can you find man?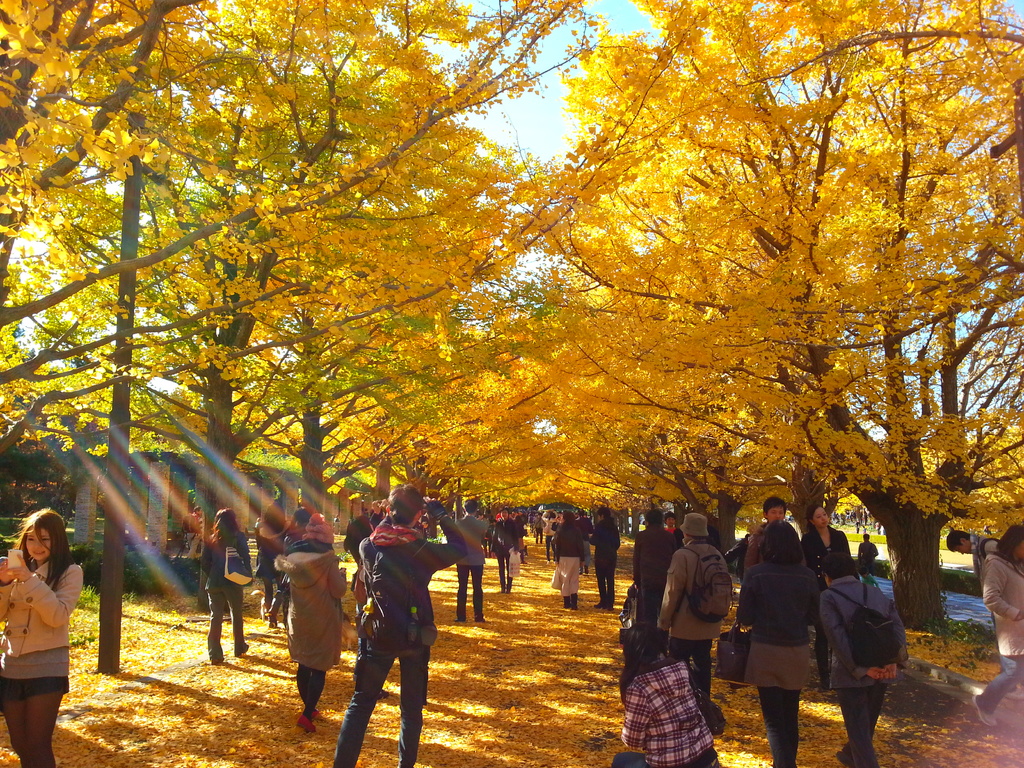
Yes, bounding box: x1=632, y1=506, x2=675, y2=623.
